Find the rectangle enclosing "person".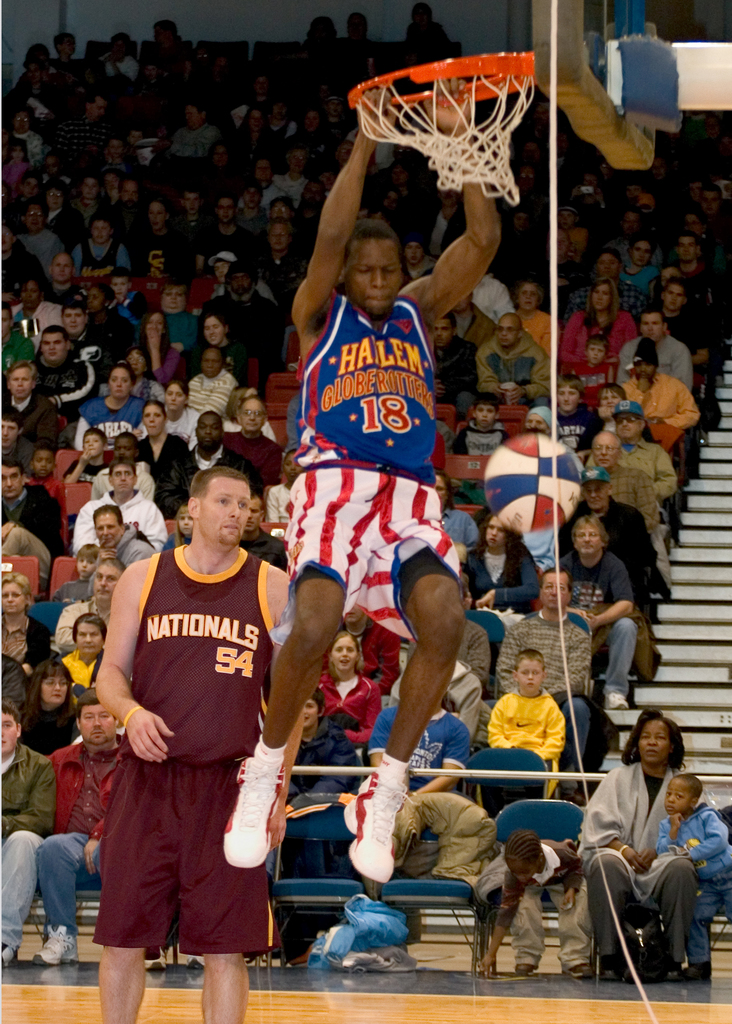
x1=555, y1=516, x2=637, y2=715.
